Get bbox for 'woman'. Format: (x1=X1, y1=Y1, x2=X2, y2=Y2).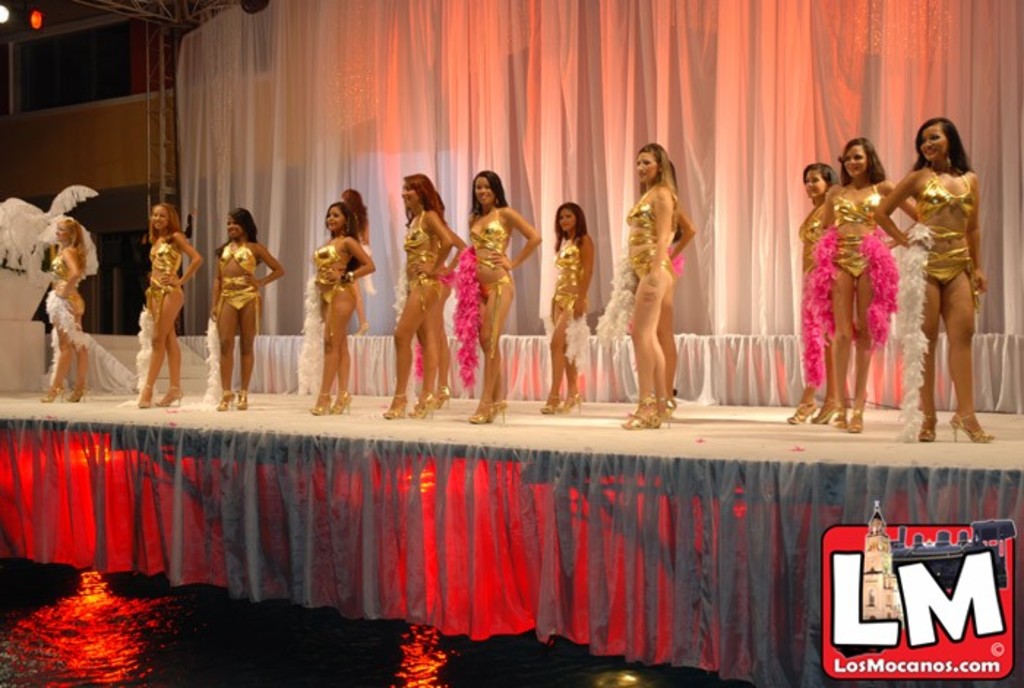
(x1=619, y1=135, x2=680, y2=435).
